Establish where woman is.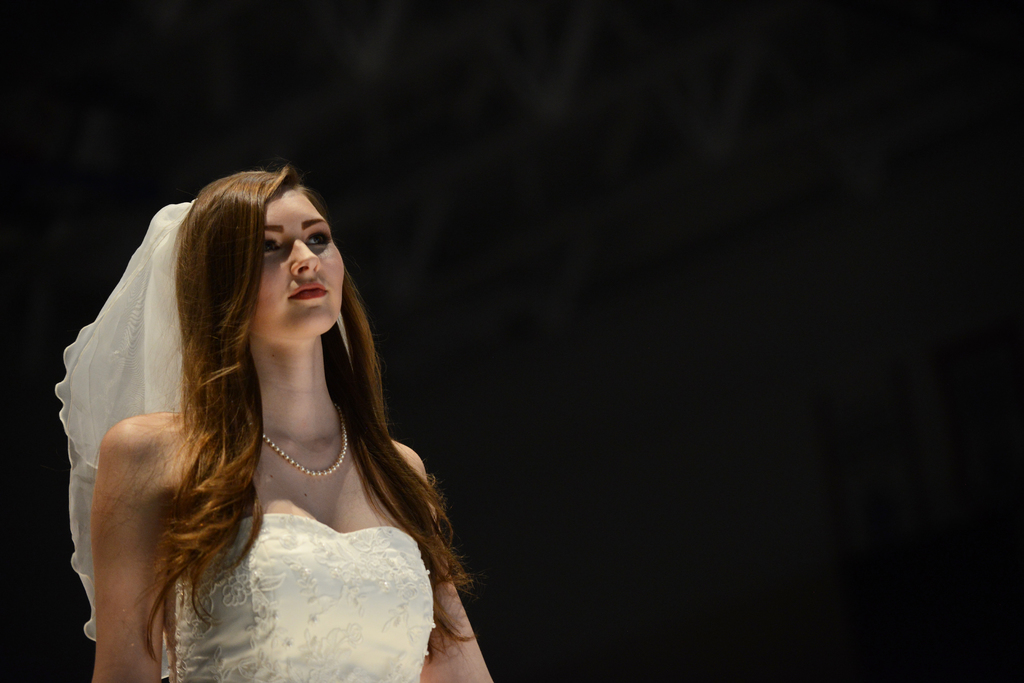
Established at detection(50, 150, 488, 680).
